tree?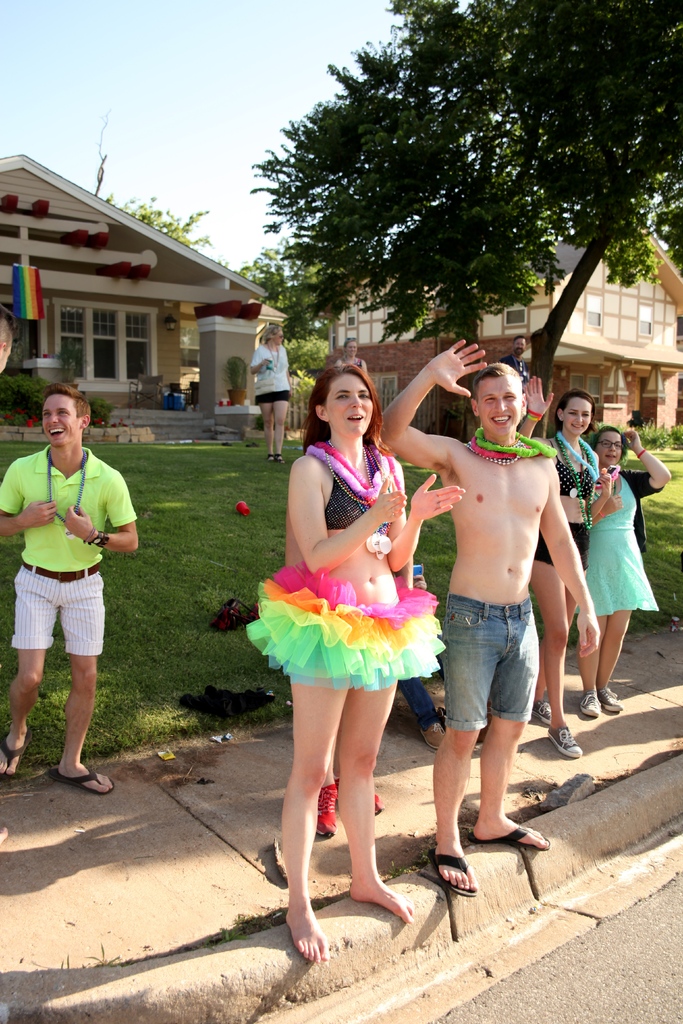
{"x1": 232, "y1": 228, "x2": 344, "y2": 358}
